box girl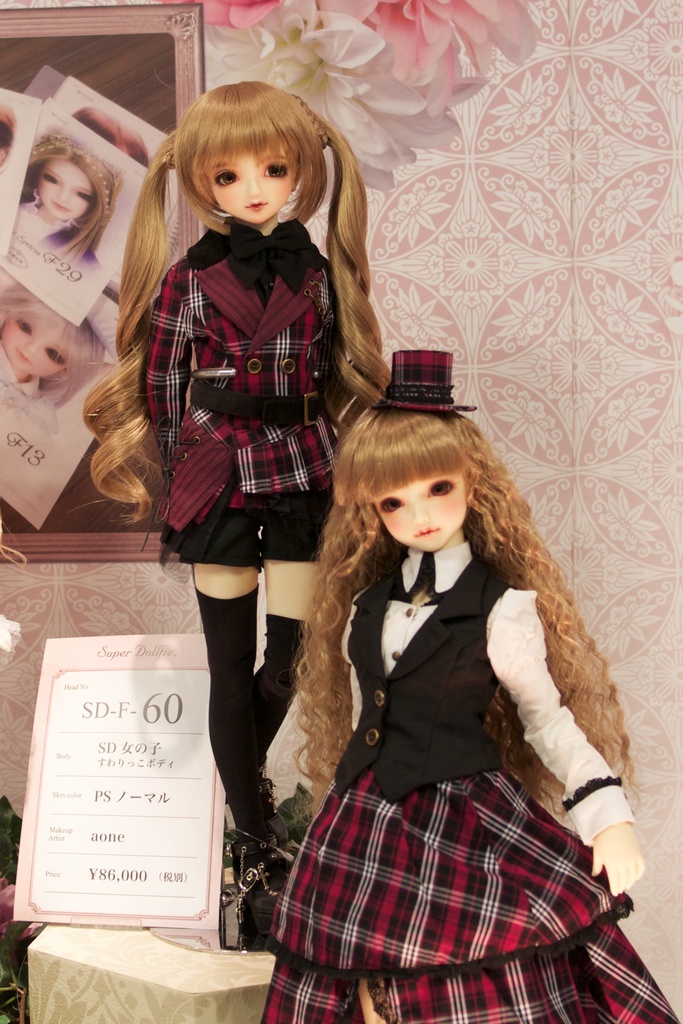
bbox=(69, 108, 148, 167)
